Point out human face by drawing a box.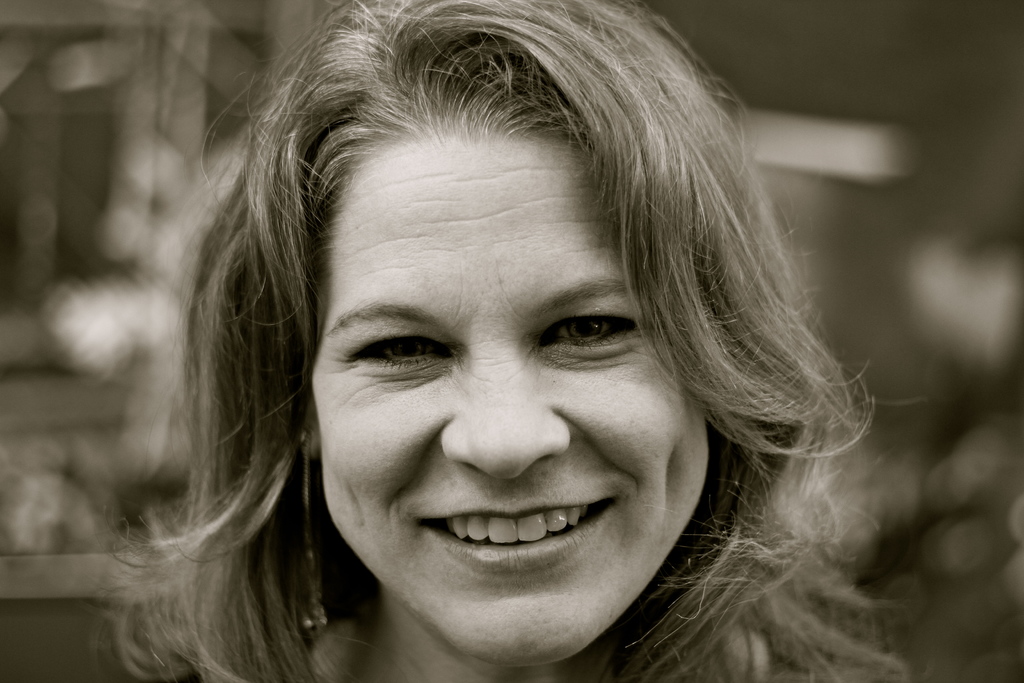
[x1=308, y1=122, x2=708, y2=664].
